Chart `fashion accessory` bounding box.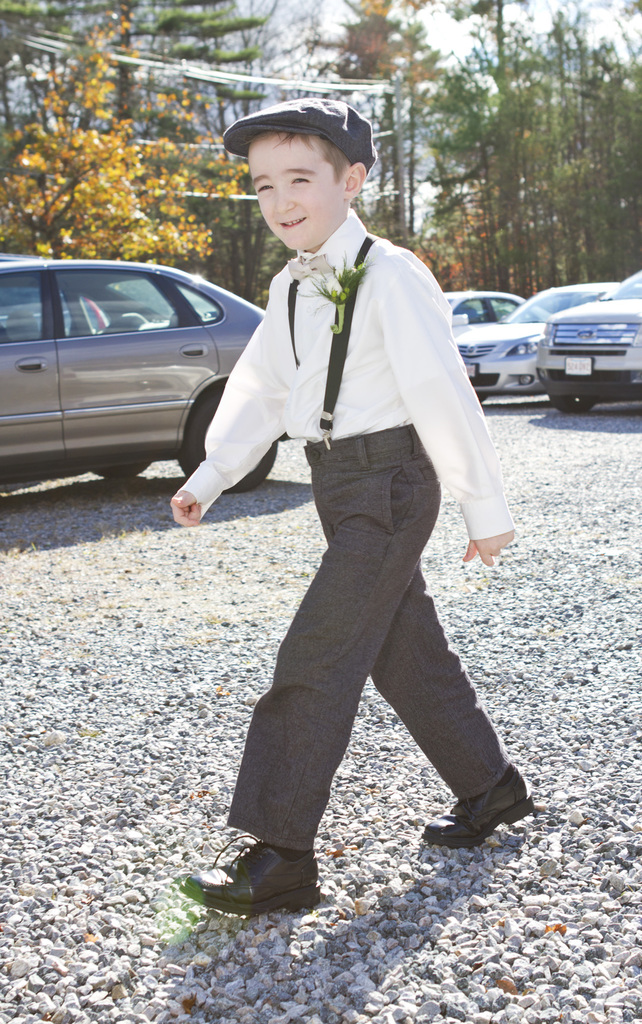
Charted: {"left": 220, "top": 96, "right": 369, "bottom": 164}.
